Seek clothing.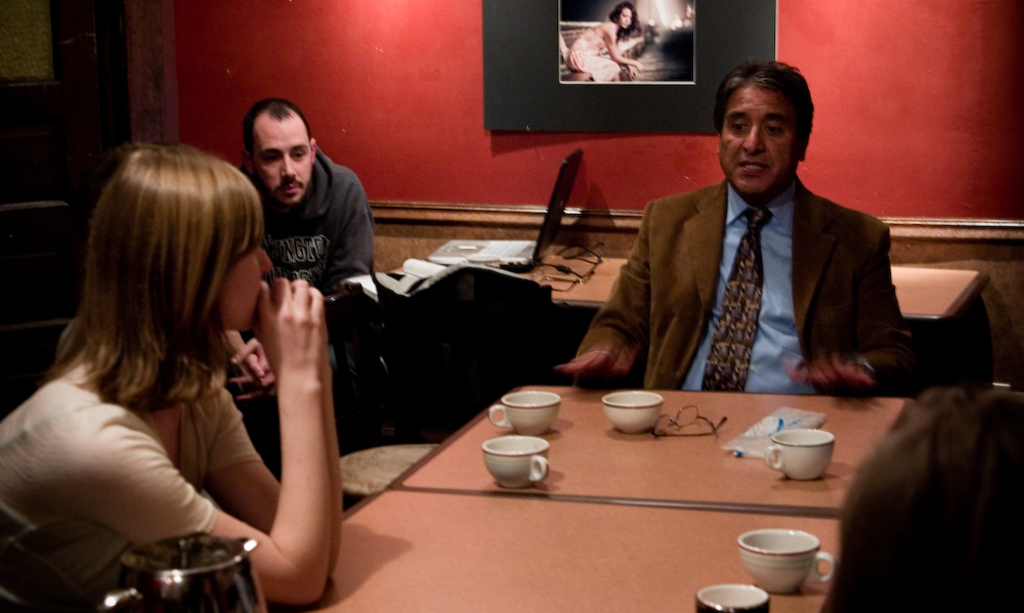
rect(0, 375, 274, 612).
